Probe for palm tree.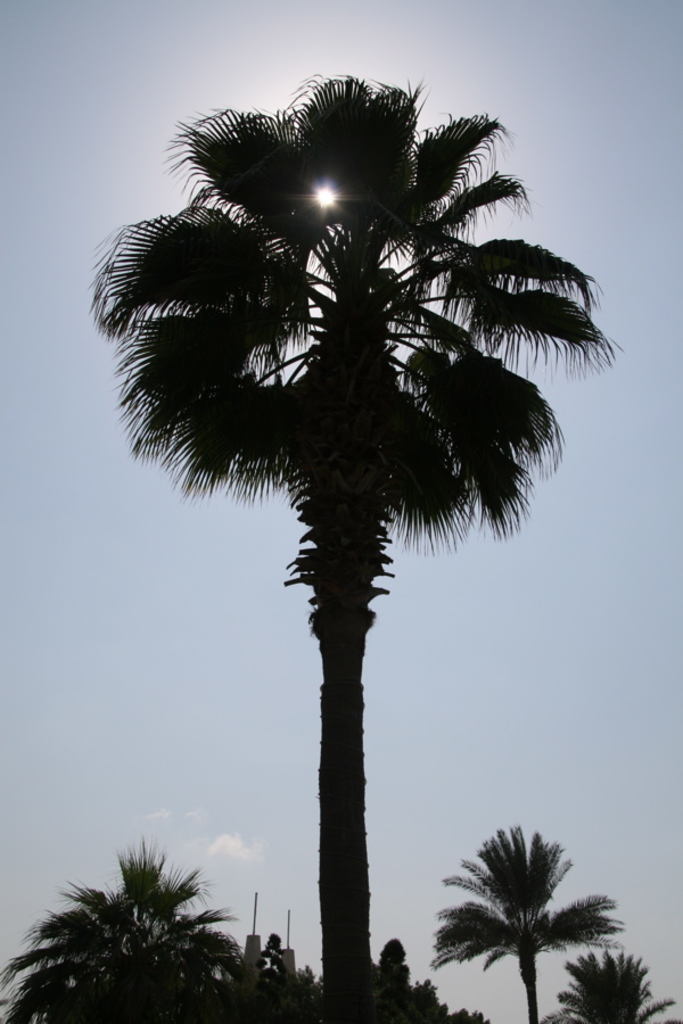
Probe result: {"left": 412, "top": 815, "right": 599, "bottom": 1022}.
